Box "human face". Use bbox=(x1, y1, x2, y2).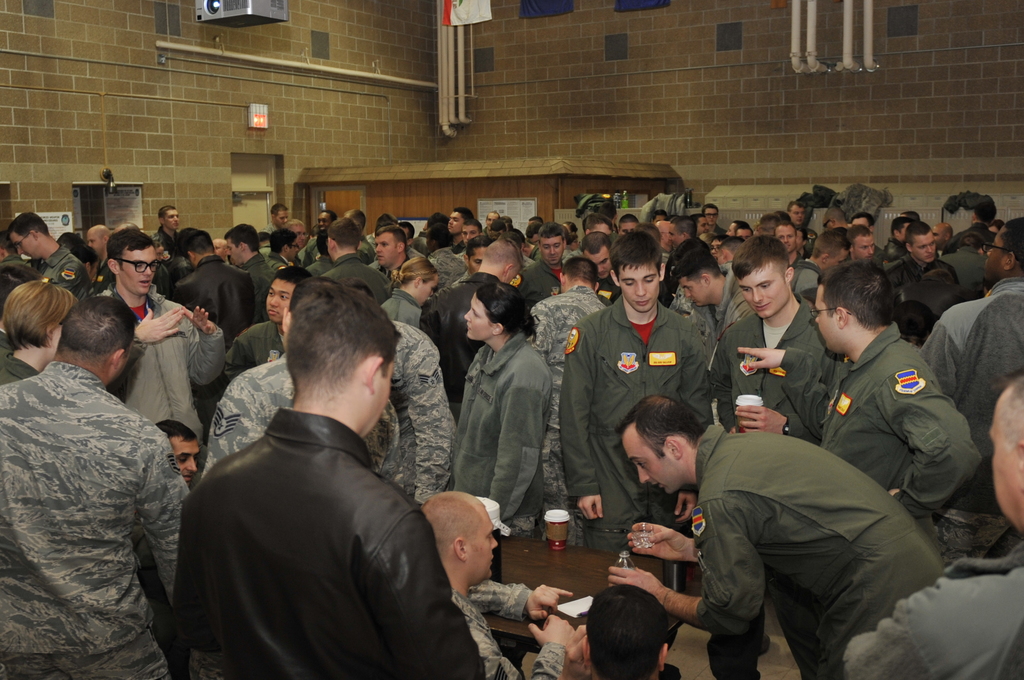
bbox=(621, 266, 659, 314).
